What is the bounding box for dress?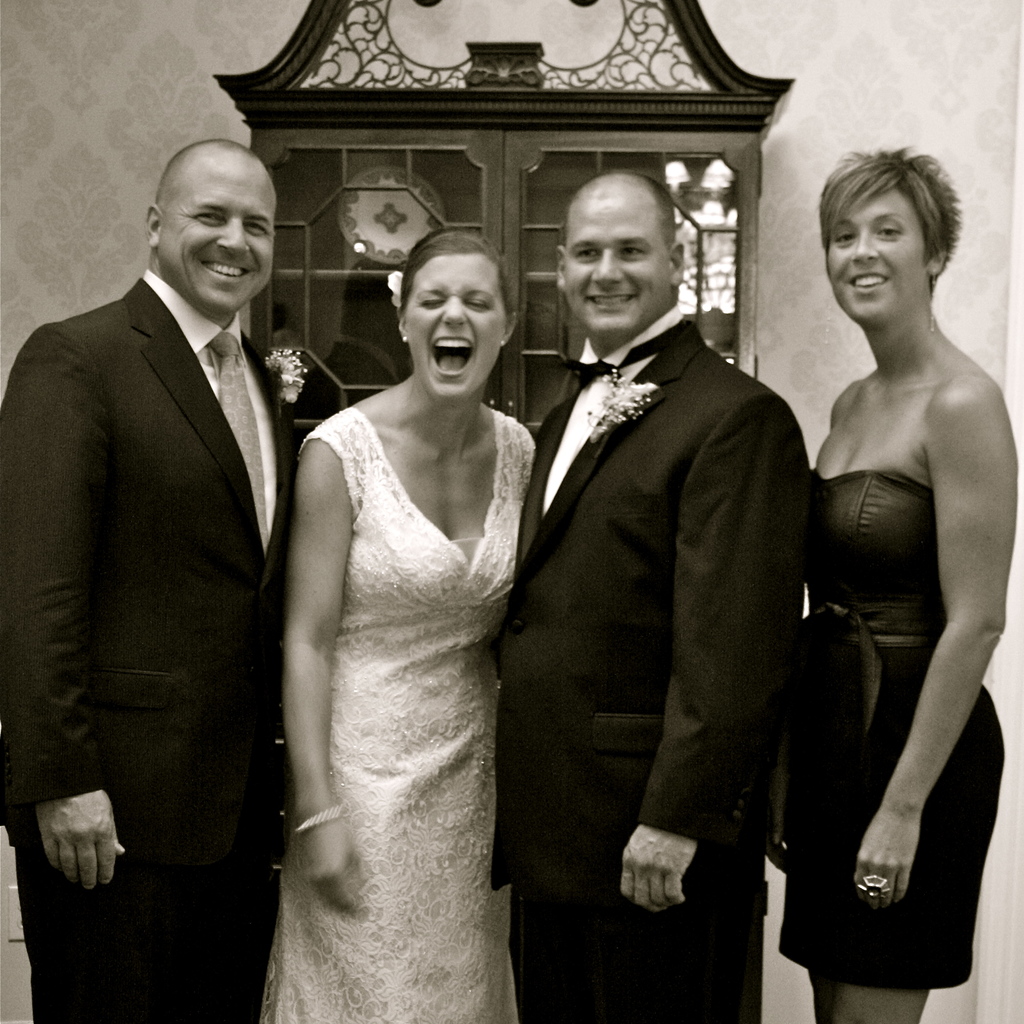
locate(257, 402, 536, 1023).
